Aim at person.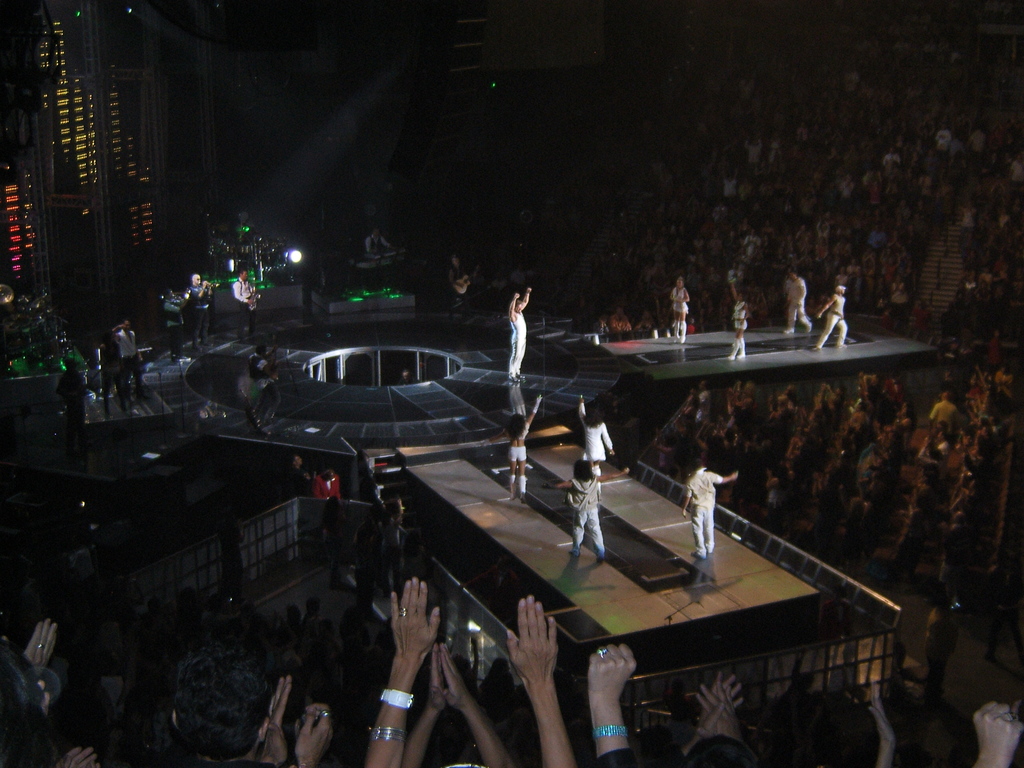
Aimed at 511 262 527 286.
